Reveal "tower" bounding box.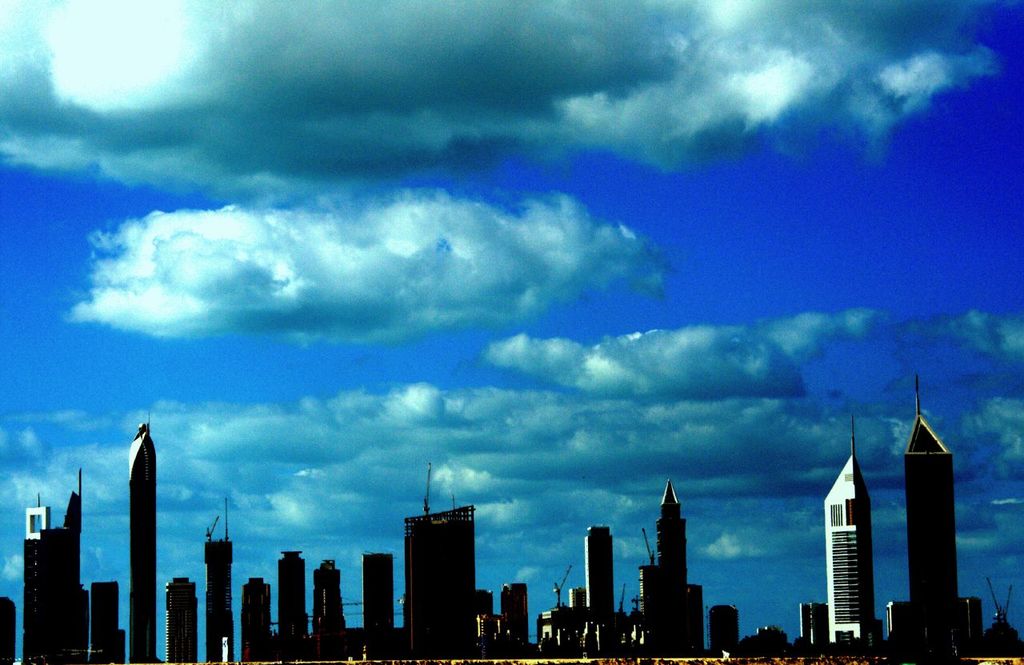
Revealed: [204, 499, 233, 664].
